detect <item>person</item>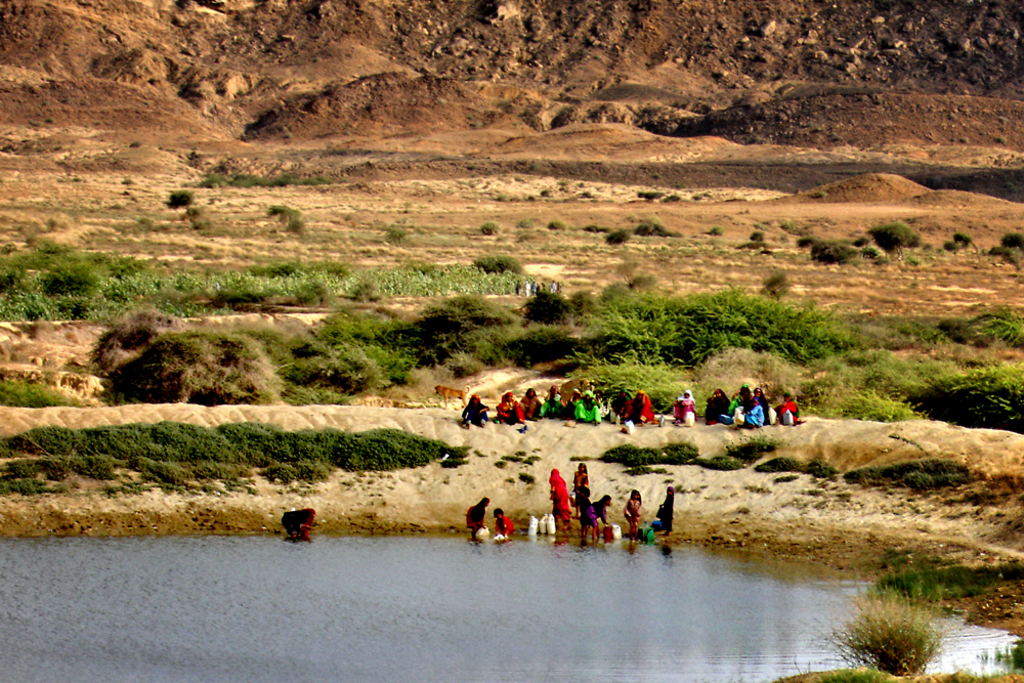
bbox(575, 385, 600, 429)
